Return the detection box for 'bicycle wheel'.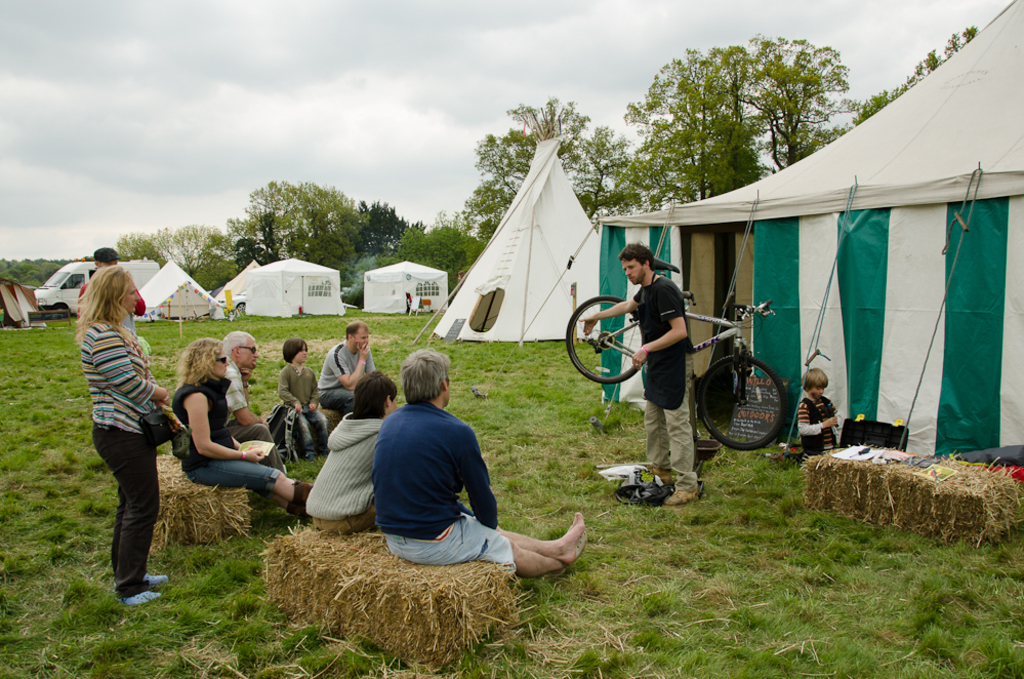
BBox(707, 358, 794, 444).
